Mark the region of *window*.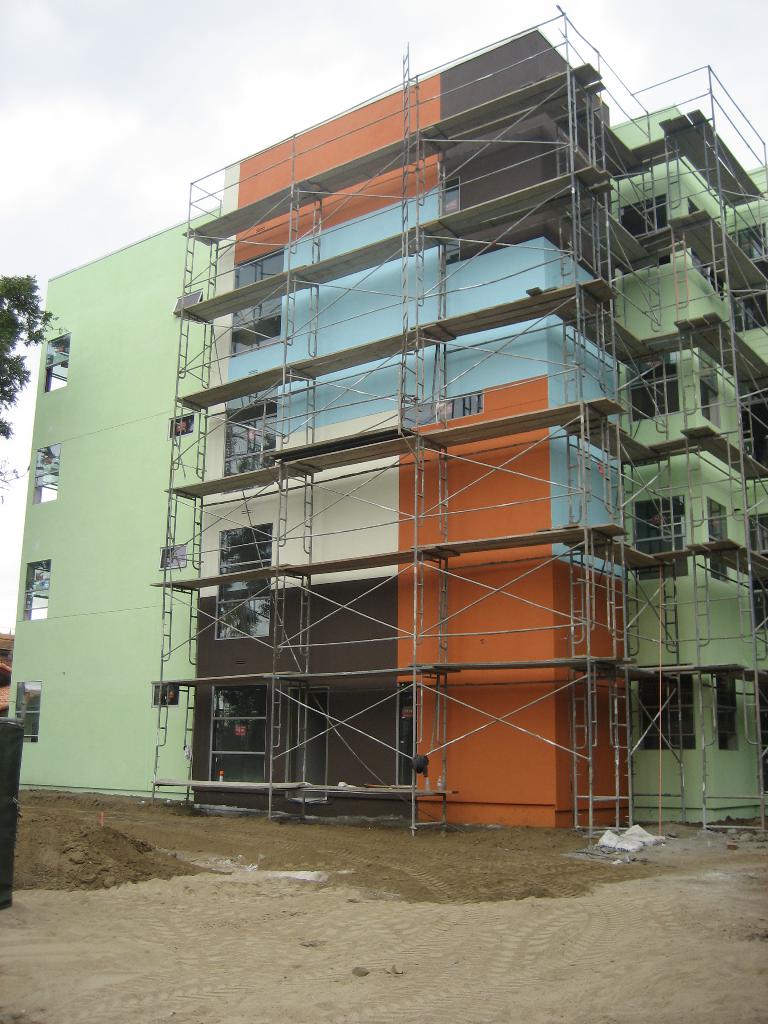
Region: <box>688,195,723,295</box>.
